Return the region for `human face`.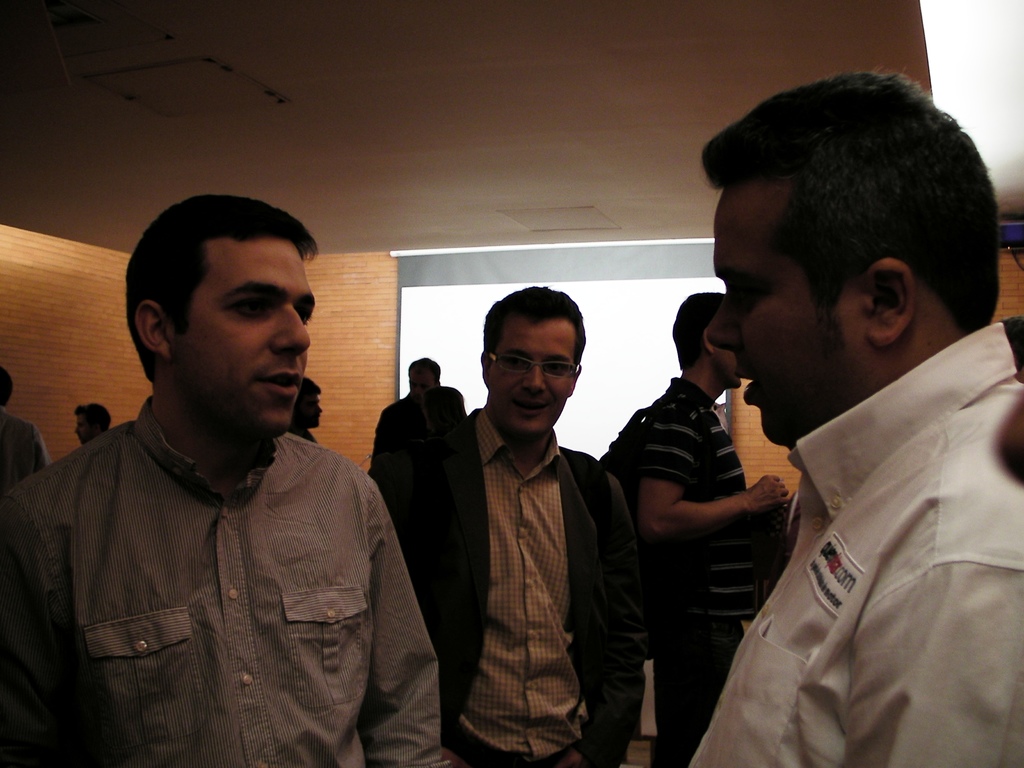
<box>170,244,319,445</box>.
